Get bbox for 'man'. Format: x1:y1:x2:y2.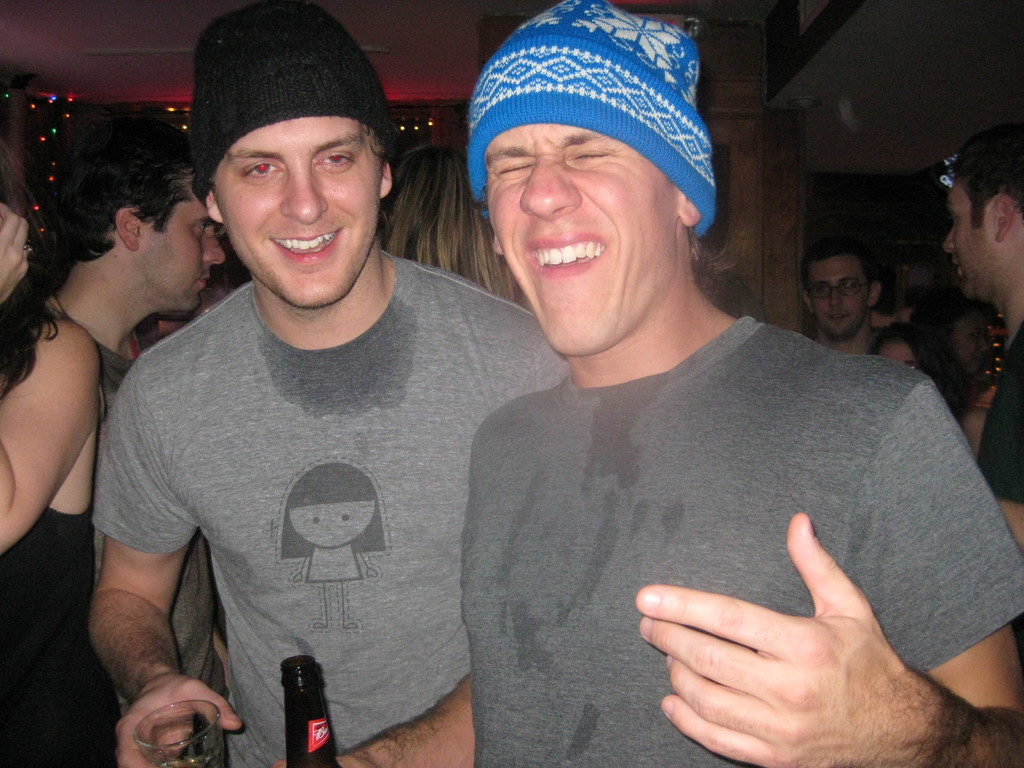
399:57:1011:755.
